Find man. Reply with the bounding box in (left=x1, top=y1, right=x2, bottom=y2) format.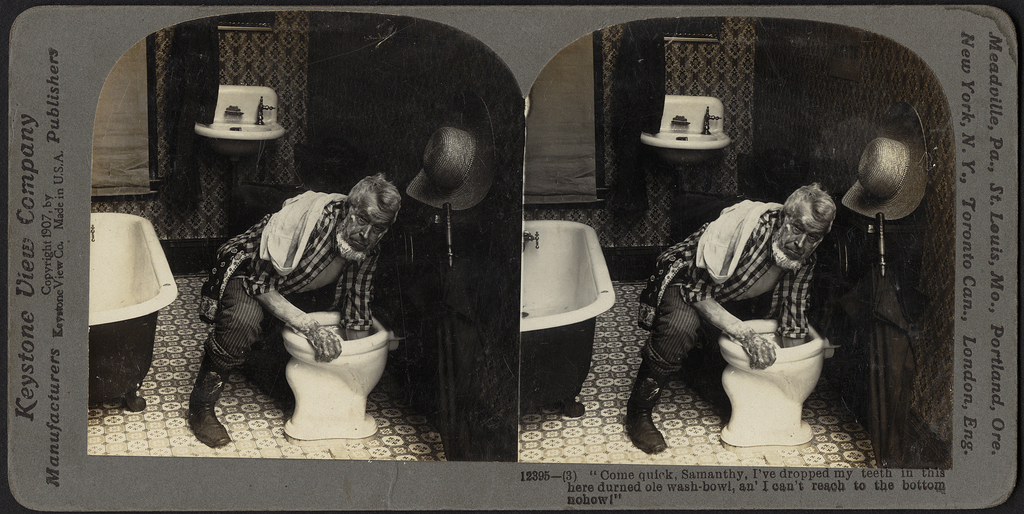
(left=187, top=163, right=396, bottom=453).
